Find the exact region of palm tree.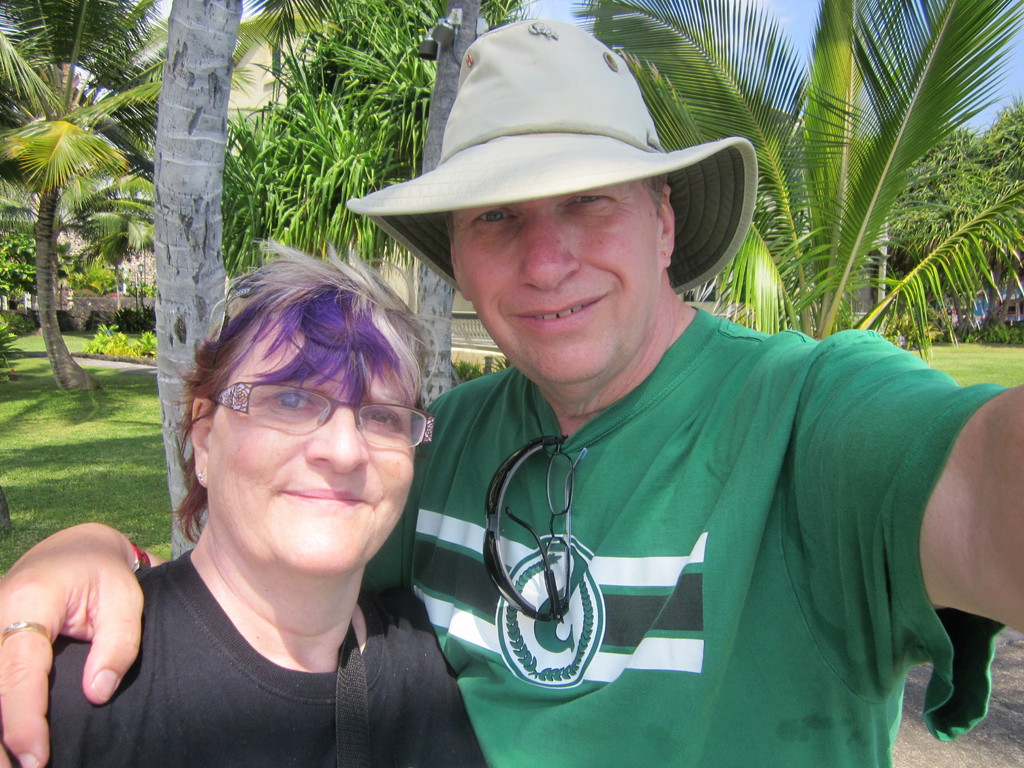
Exact region: 0,0,250,394.
